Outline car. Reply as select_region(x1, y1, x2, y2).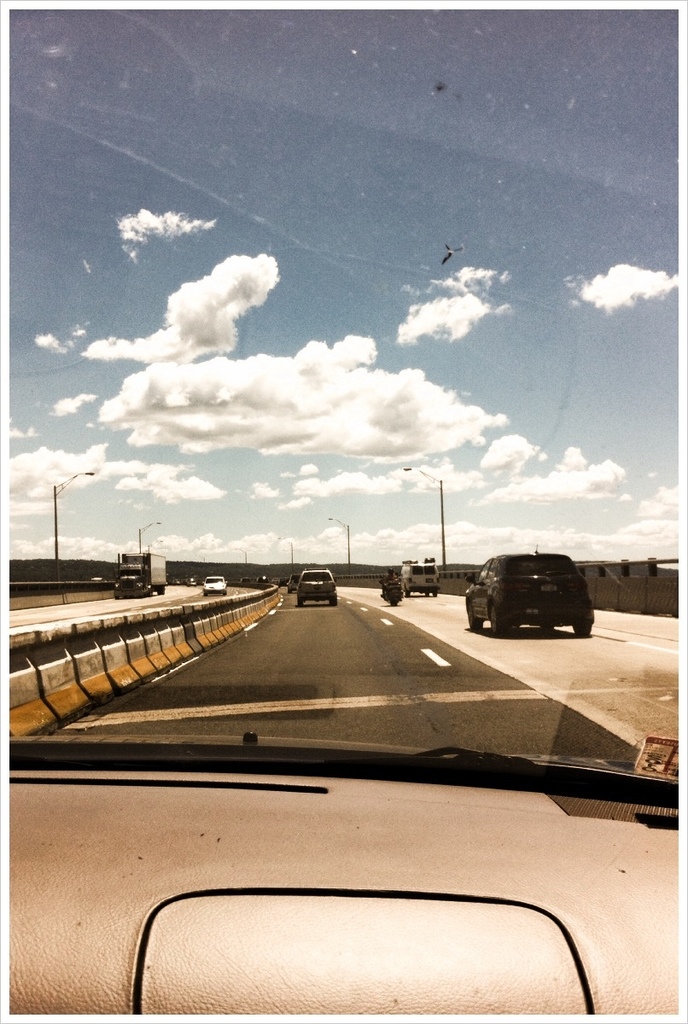
select_region(9, 13, 678, 1015).
